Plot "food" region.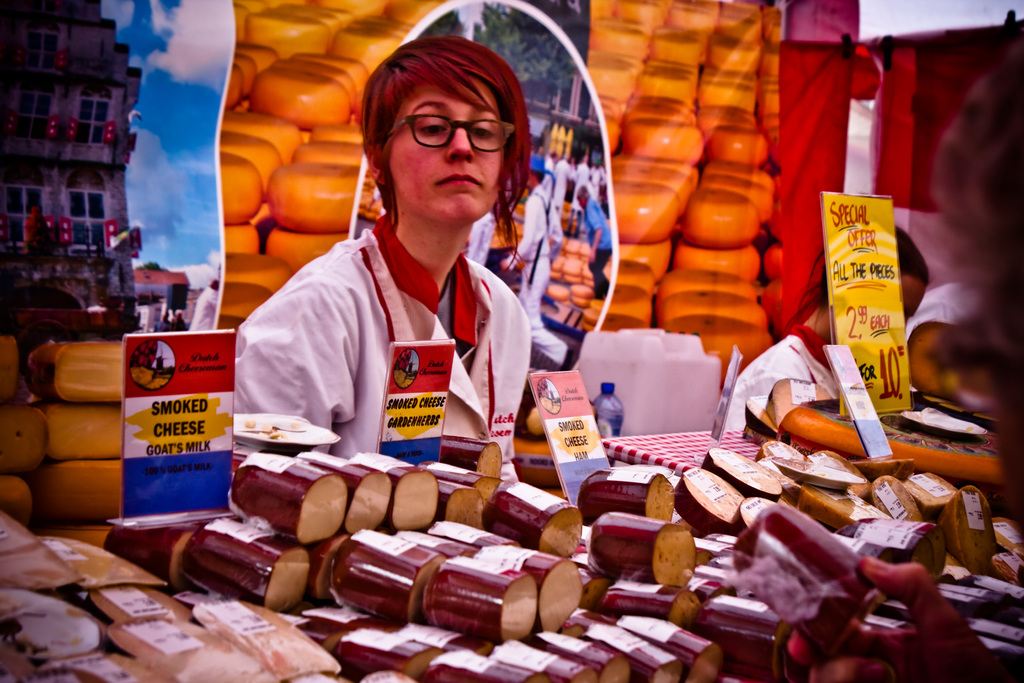
Plotted at <region>42, 397, 123, 462</region>.
